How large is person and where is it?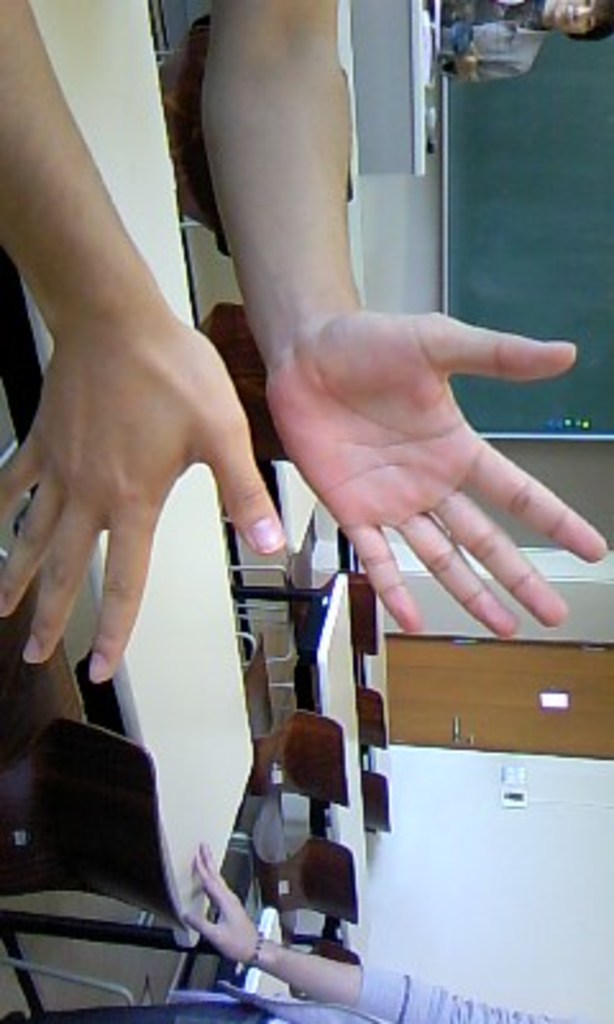
Bounding box: <bbox>0, 0, 599, 684</bbox>.
